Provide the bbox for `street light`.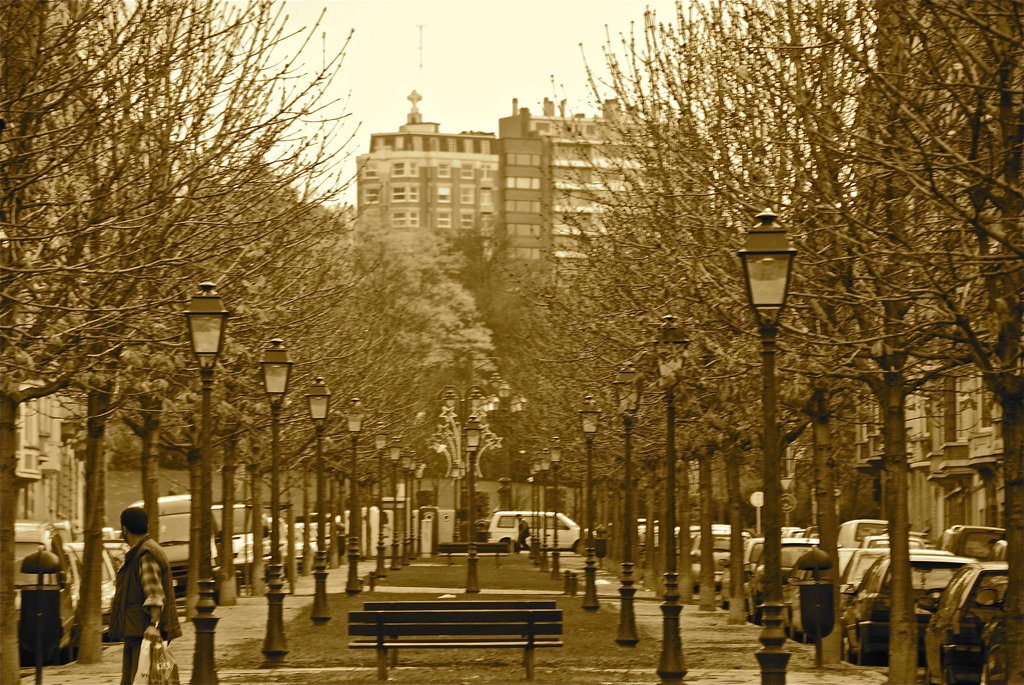
select_region(547, 430, 566, 587).
